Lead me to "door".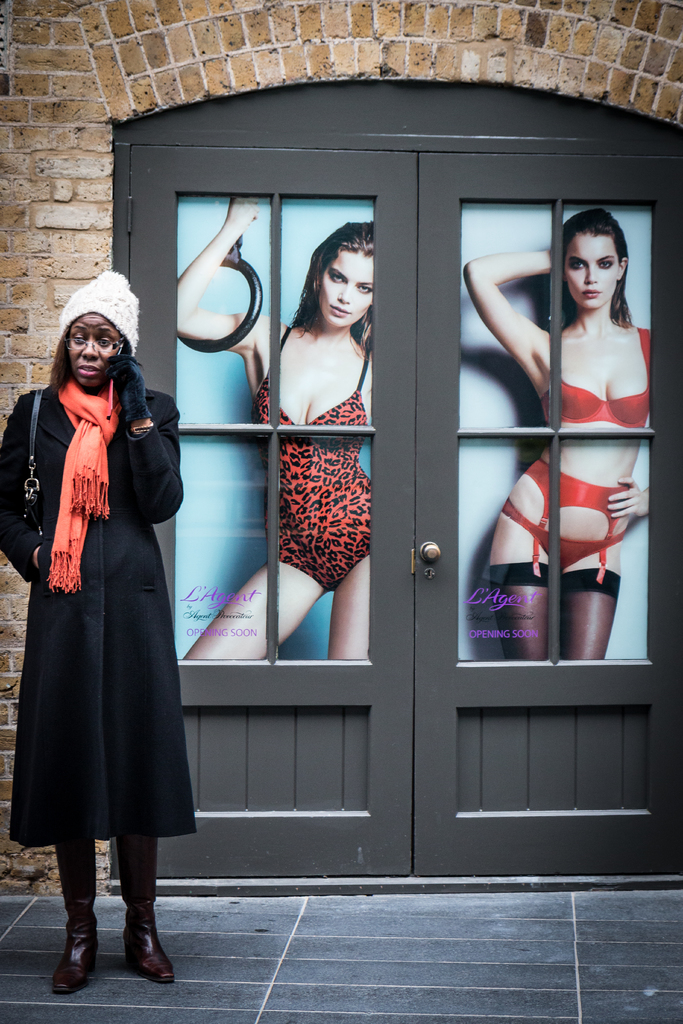
Lead to detection(159, 89, 632, 852).
